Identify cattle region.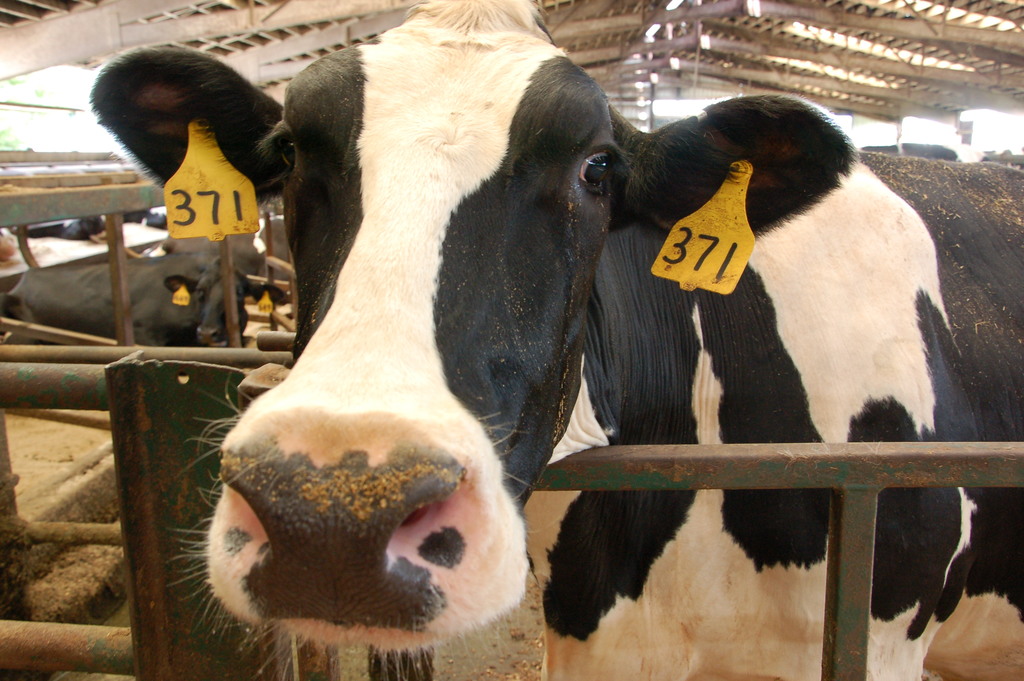
Region: 83,0,1023,680.
